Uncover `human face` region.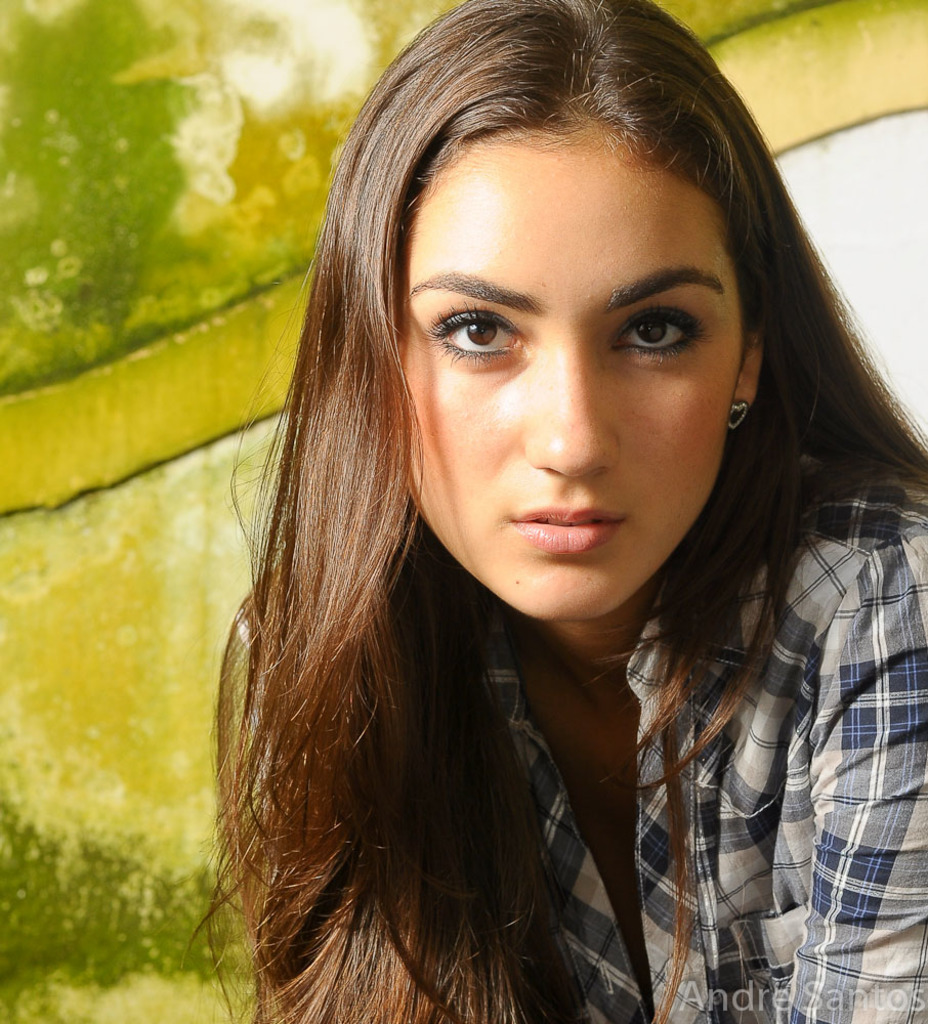
Uncovered: <box>407,137,735,620</box>.
